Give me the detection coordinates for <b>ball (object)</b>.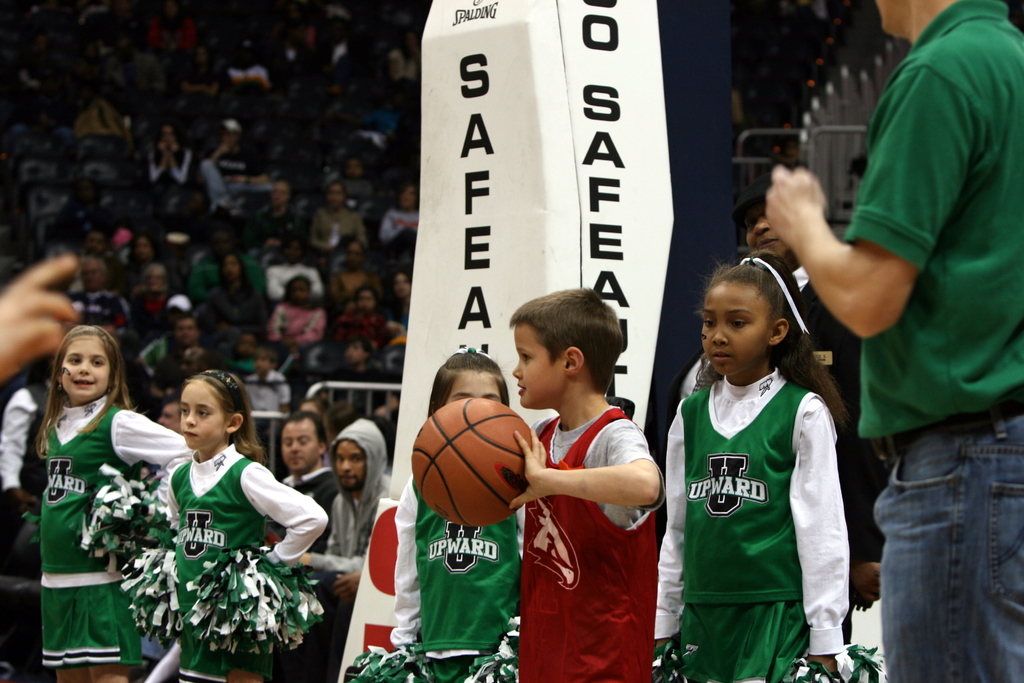
rect(415, 397, 534, 529).
